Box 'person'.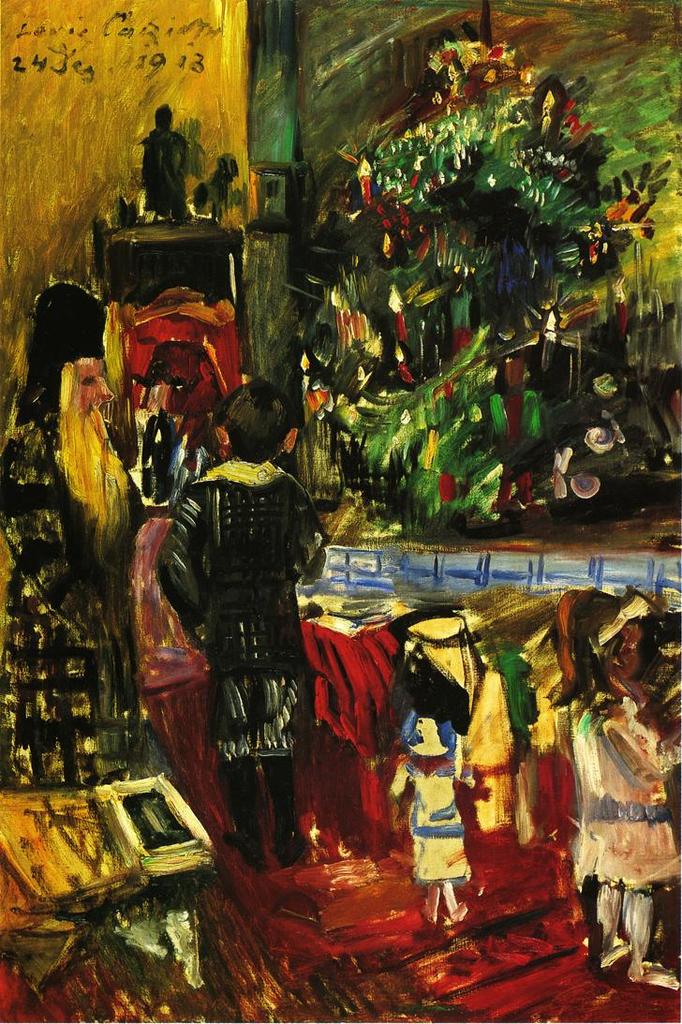
<bbox>569, 680, 681, 991</bbox>.
